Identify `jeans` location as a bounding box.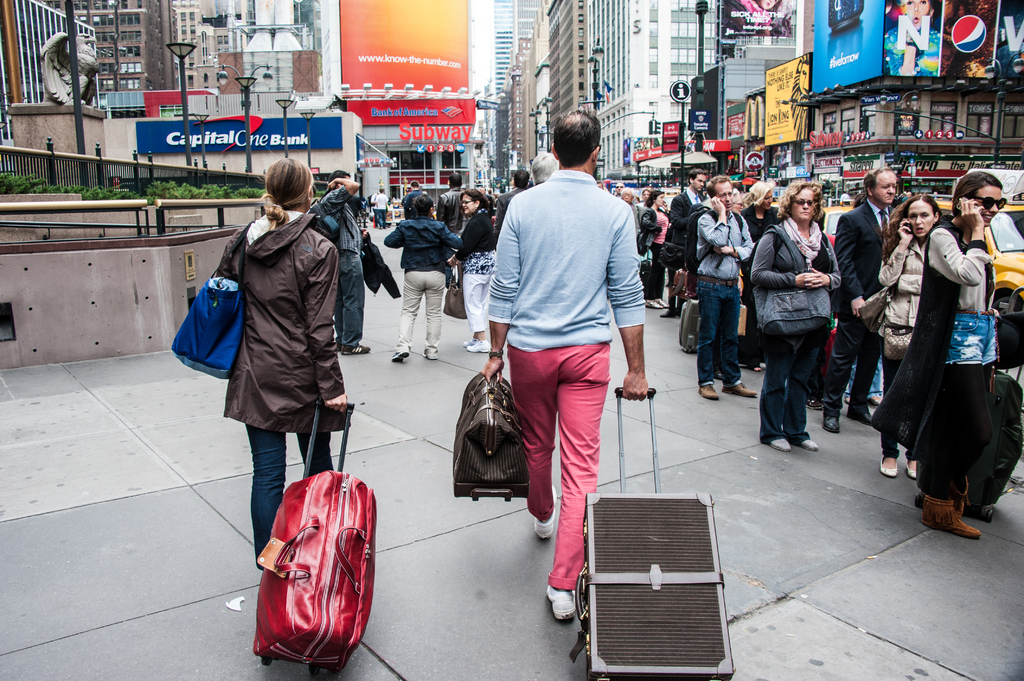
rect(231, 429, 284, 558).
